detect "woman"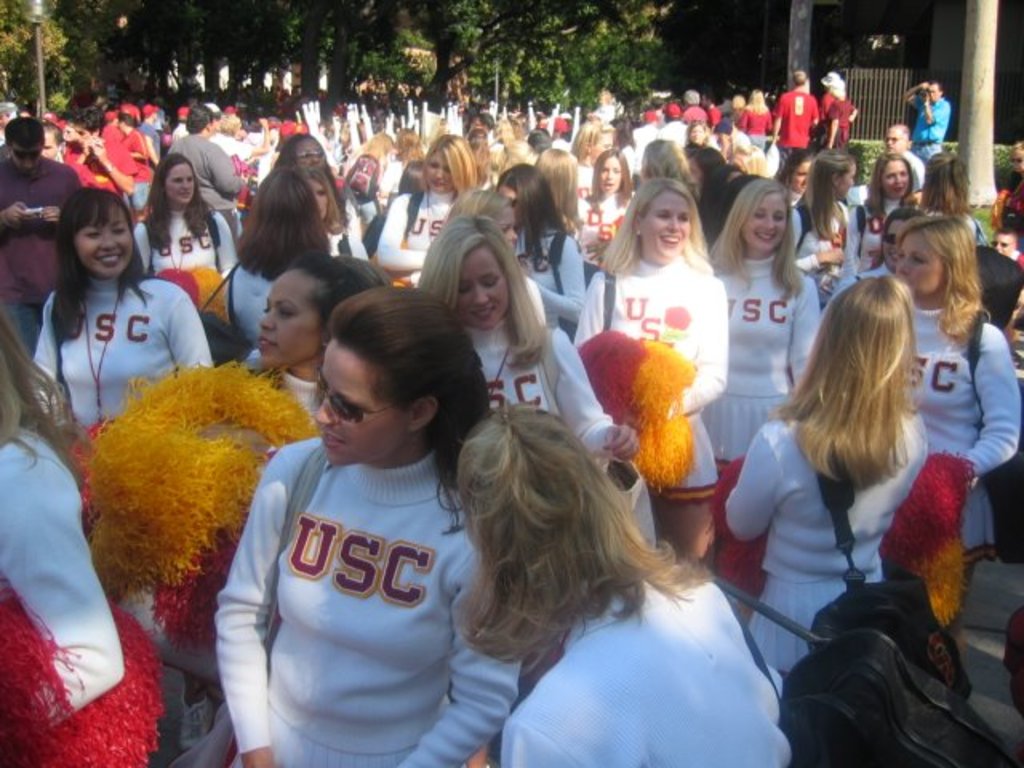
902,150,992,248
